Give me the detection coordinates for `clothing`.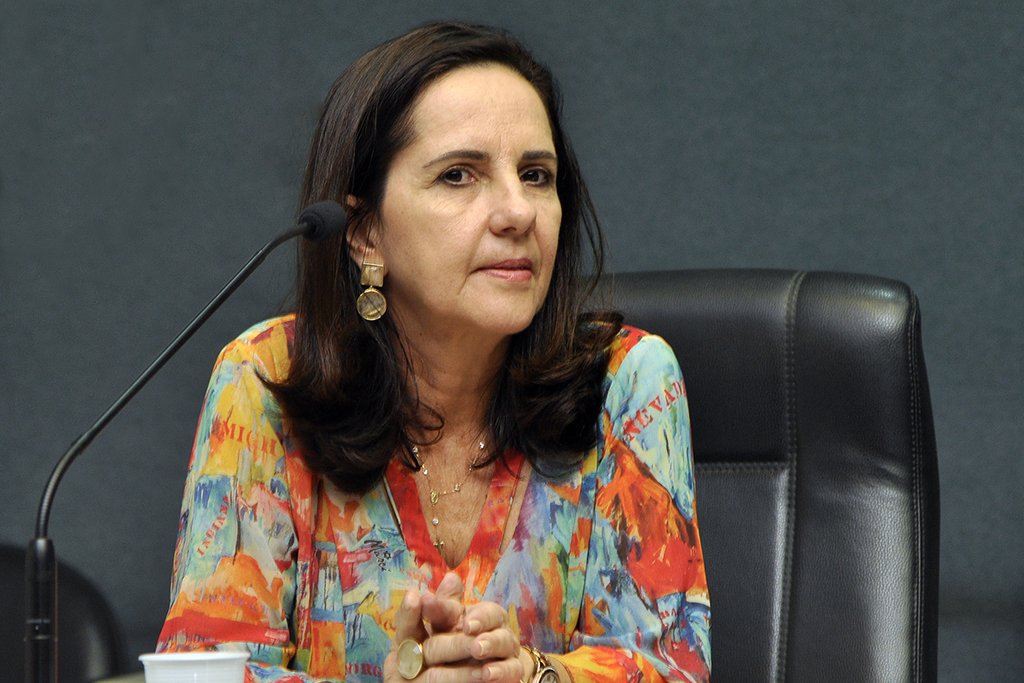
(left=179, top=281, right=688, bottom=673).
